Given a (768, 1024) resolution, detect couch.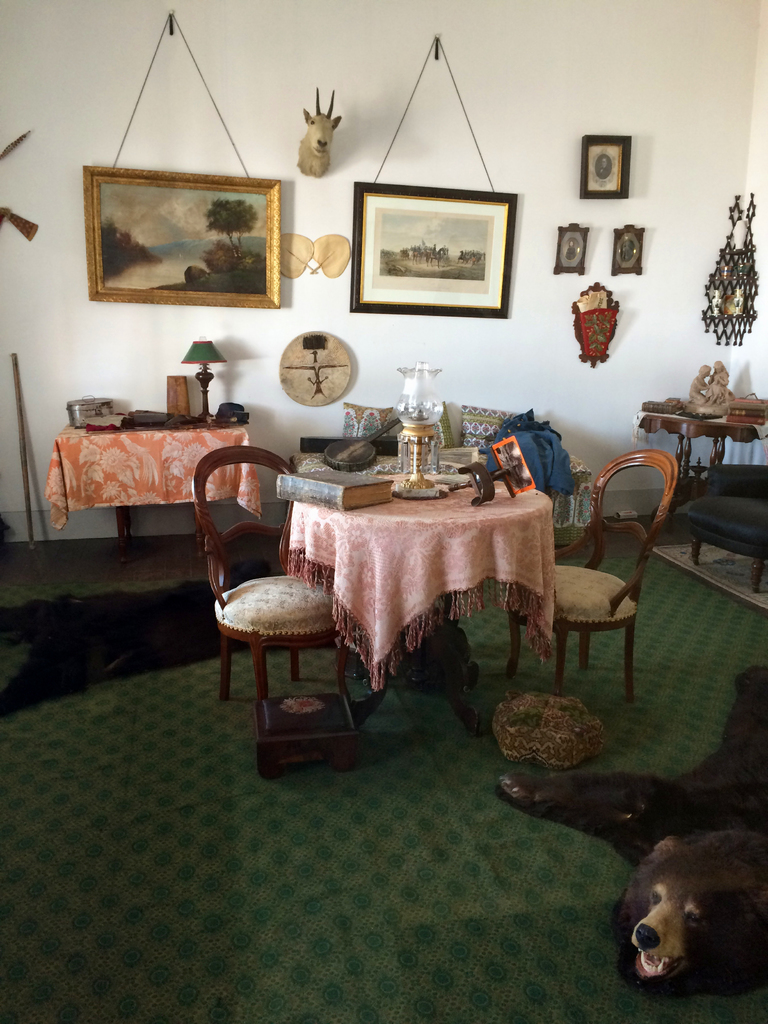
[677, 469, 767, 599].
